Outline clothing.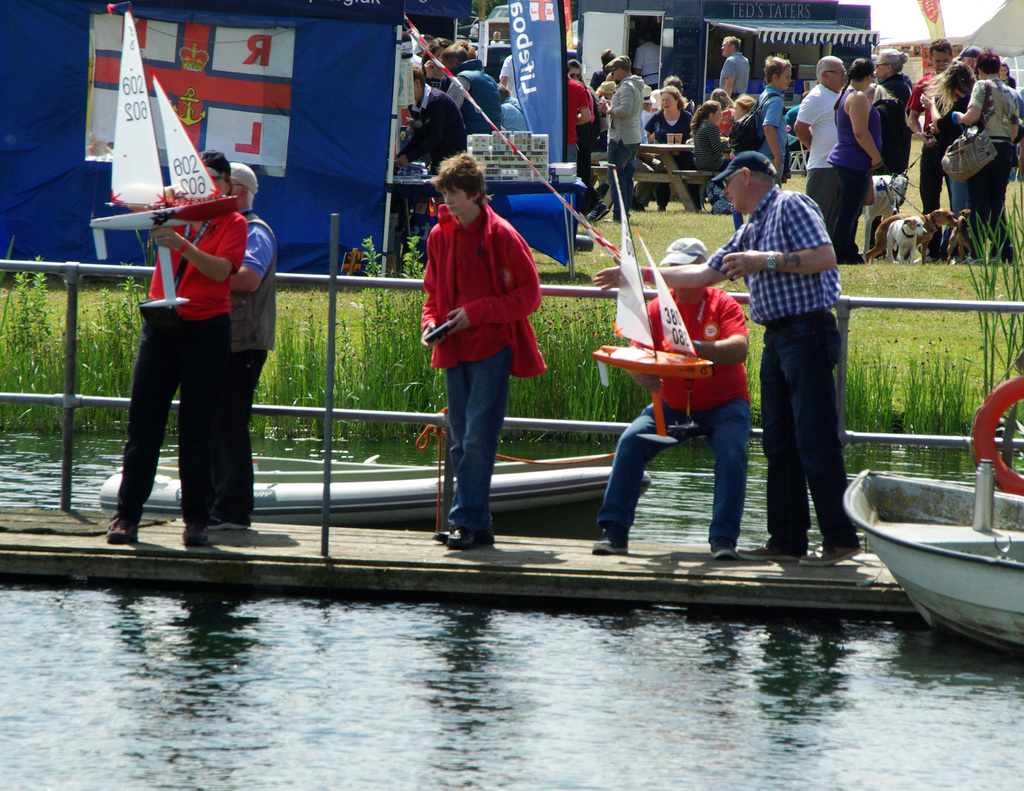
Outline: 399,88,476,177.
